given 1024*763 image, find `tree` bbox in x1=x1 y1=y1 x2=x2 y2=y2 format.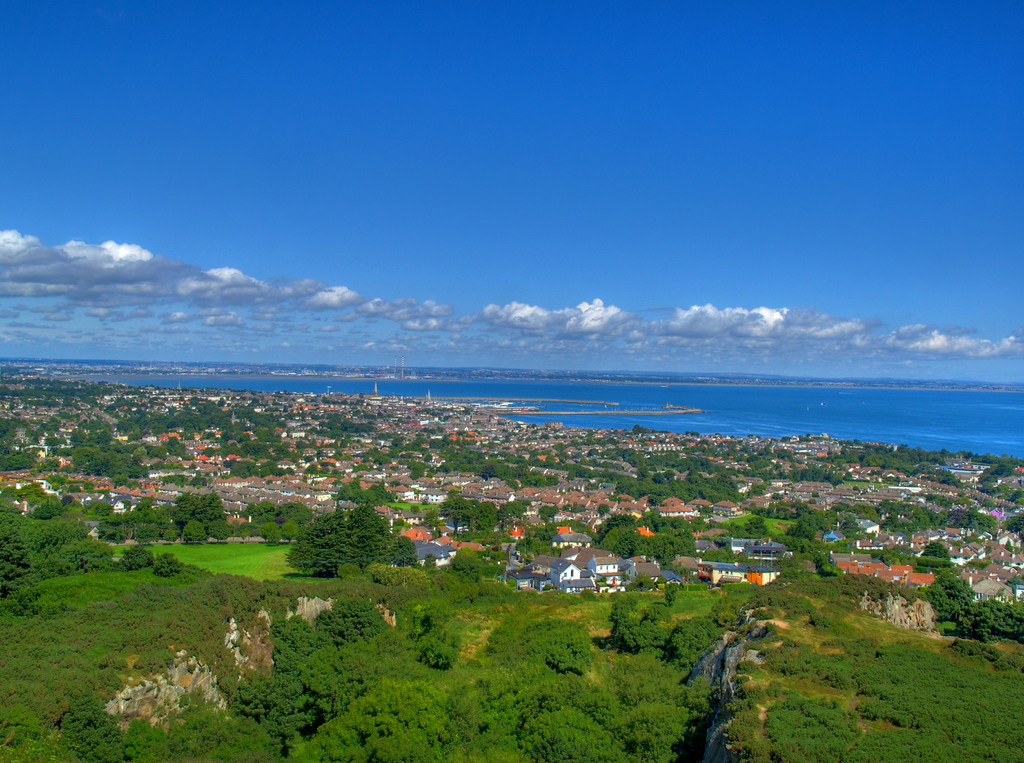
x1=588 y1=446 x2=599 y2=456.
